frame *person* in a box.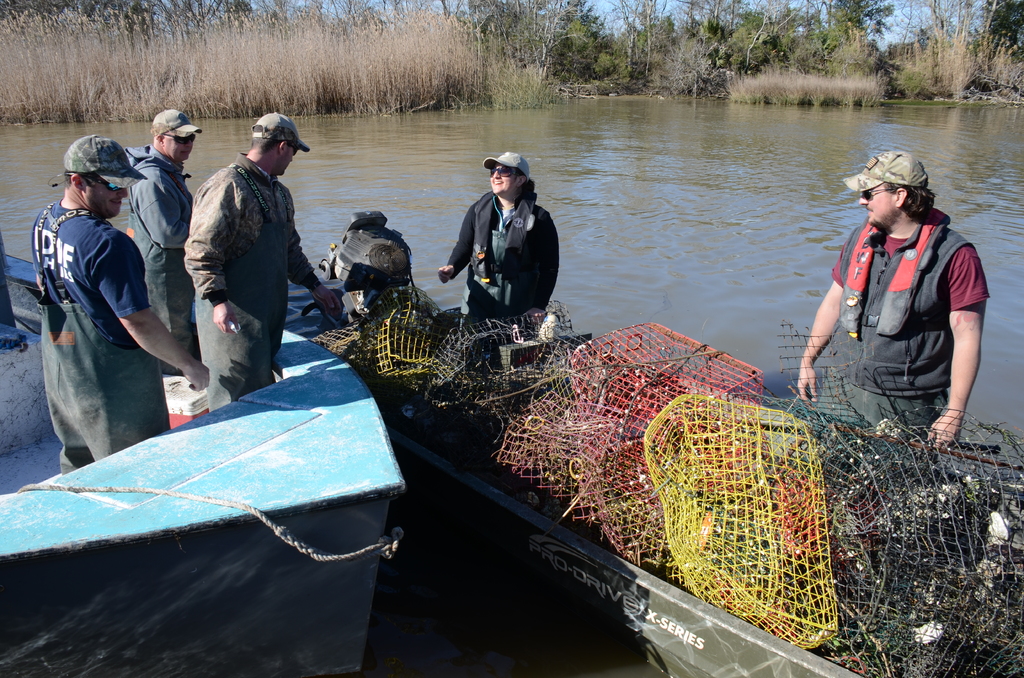
[left=125, top=111, right=198, bottom=380].
